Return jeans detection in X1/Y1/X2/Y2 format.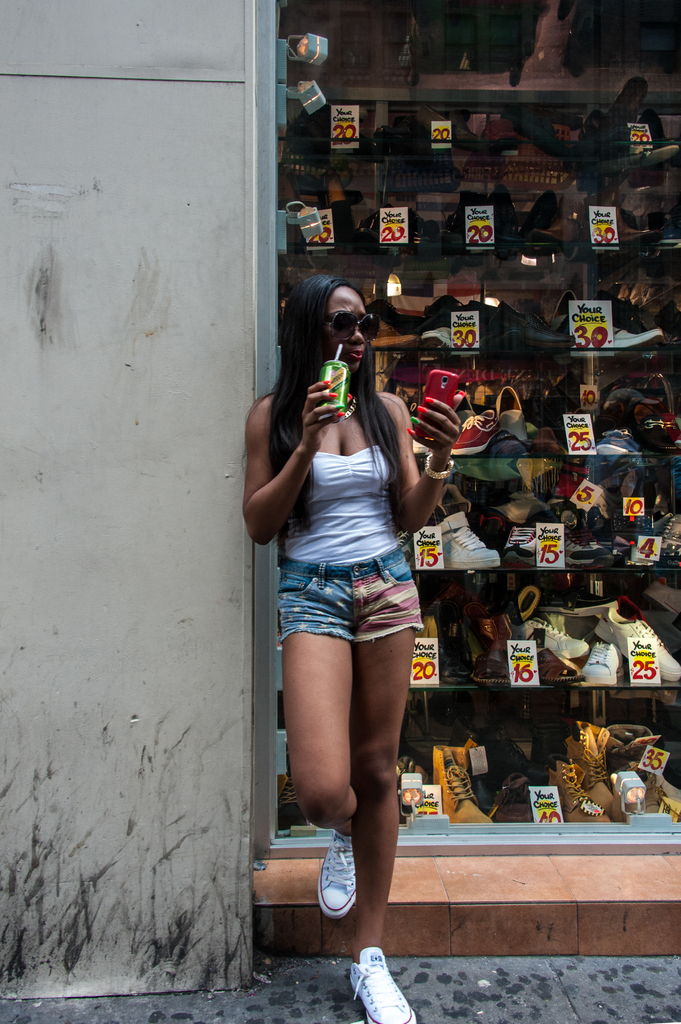
275/545/421/646.
